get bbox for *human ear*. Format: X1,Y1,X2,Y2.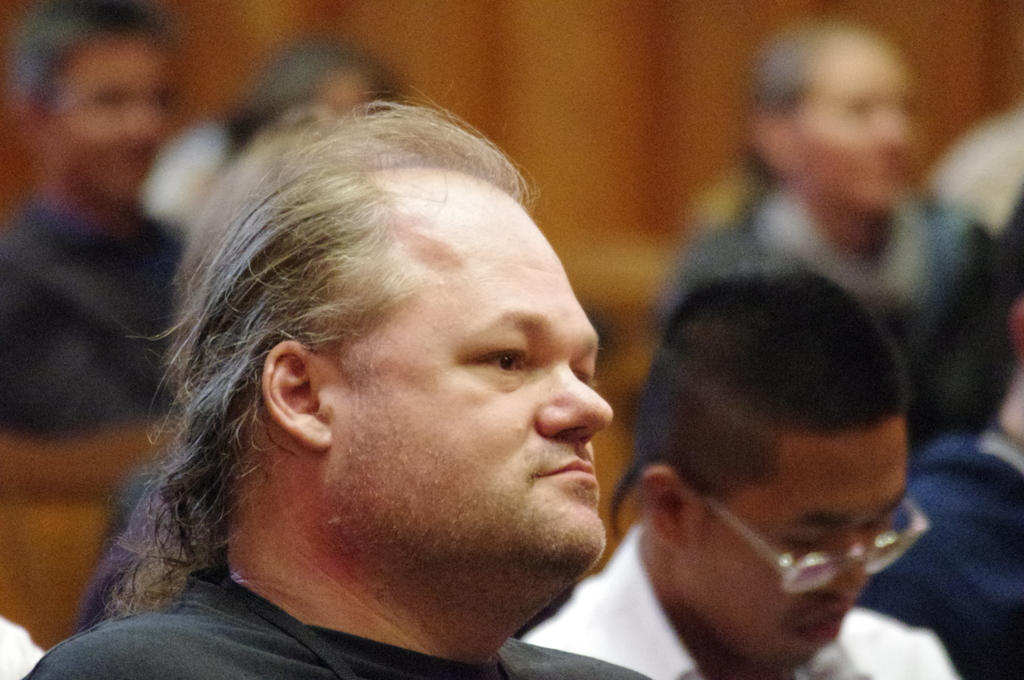
640,465,690,546.
